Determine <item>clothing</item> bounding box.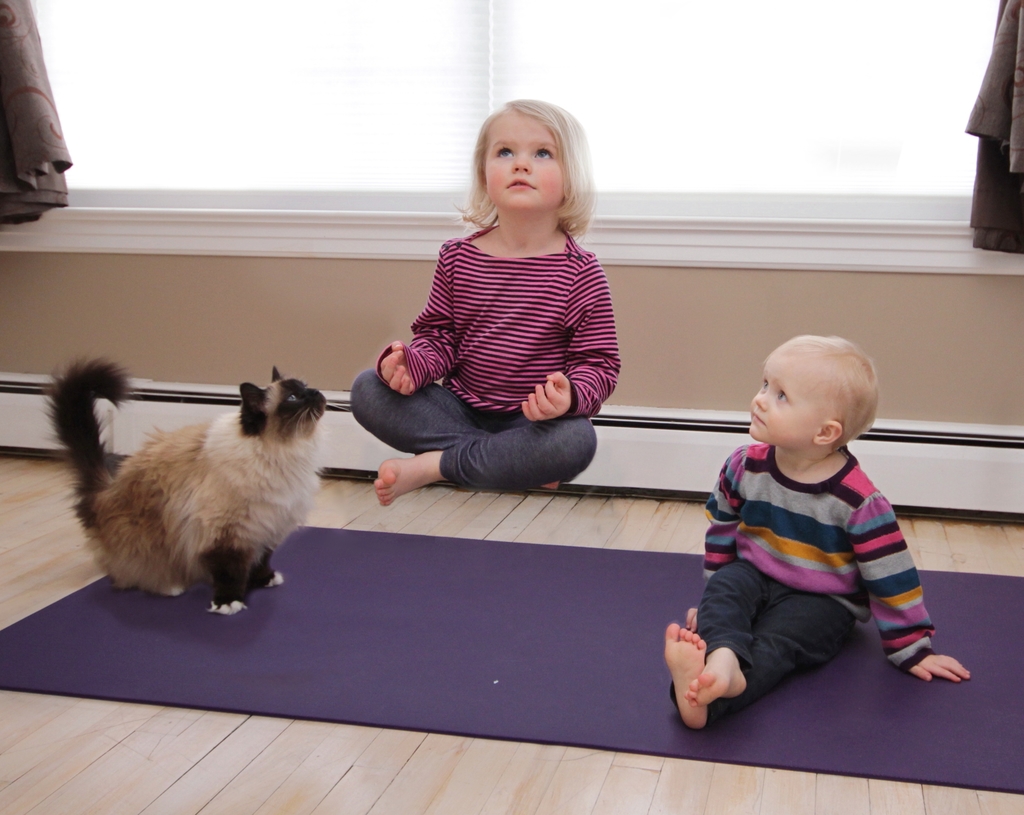
Determined: [x1=693, y1=437, x2=937, y2=725].
